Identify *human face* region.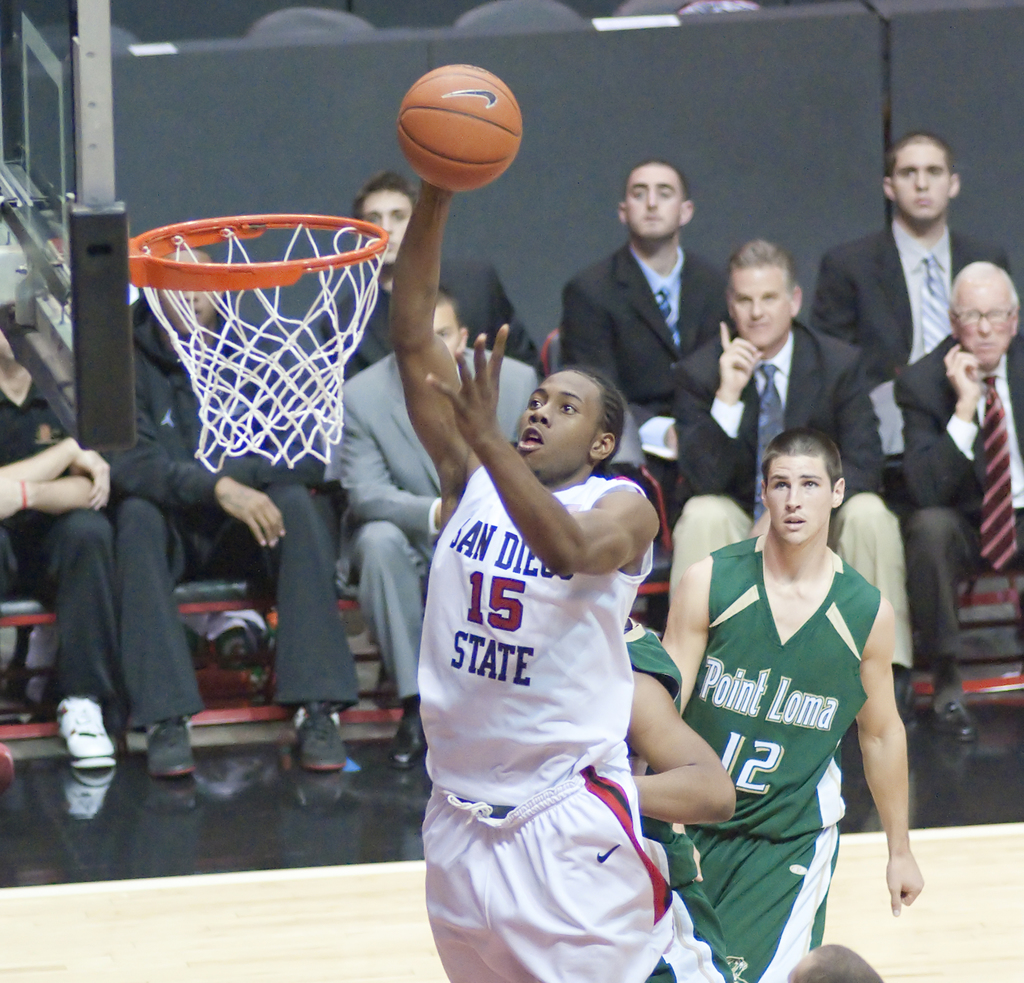
Region: box(624, 161, 683, 239).
